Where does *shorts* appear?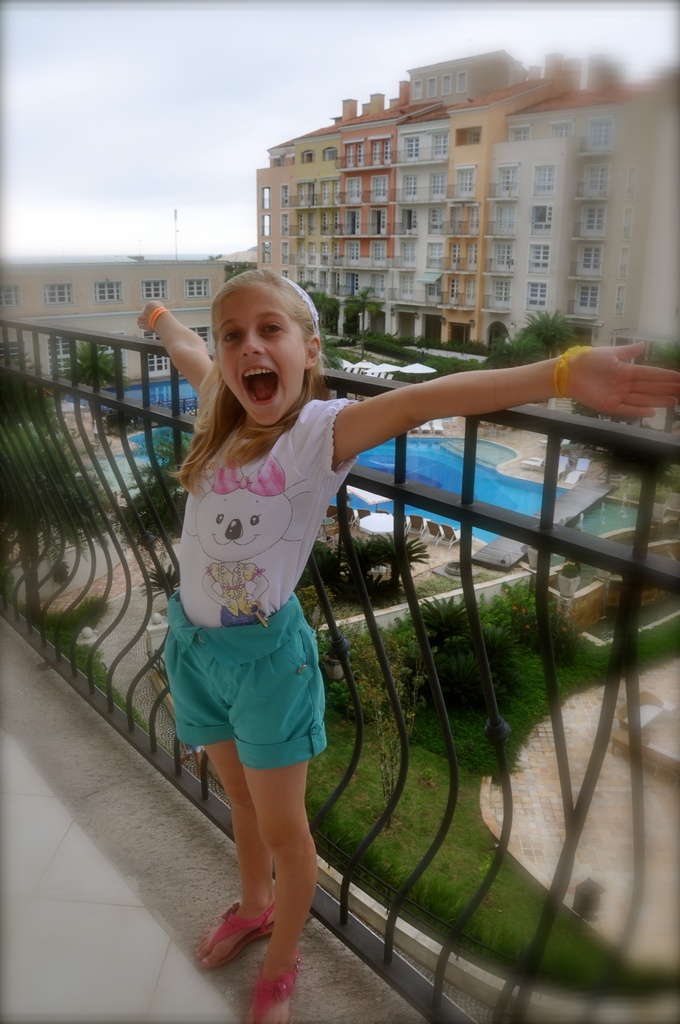
Appears at <box>168,644,332,780</box>.
